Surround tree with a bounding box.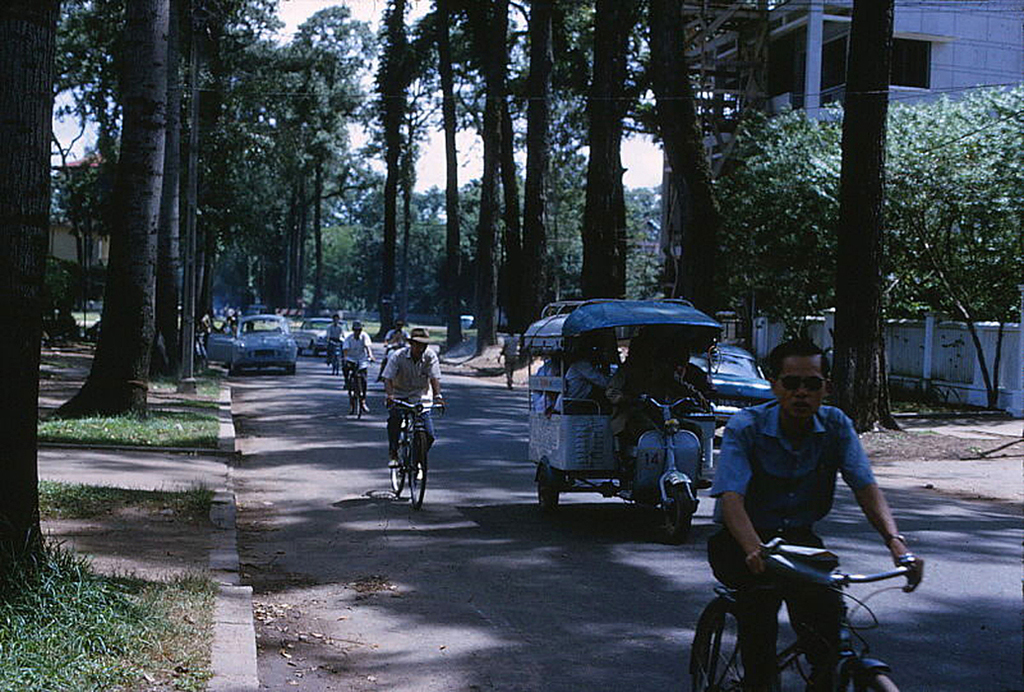
<box>817,0,895,414</box>.
